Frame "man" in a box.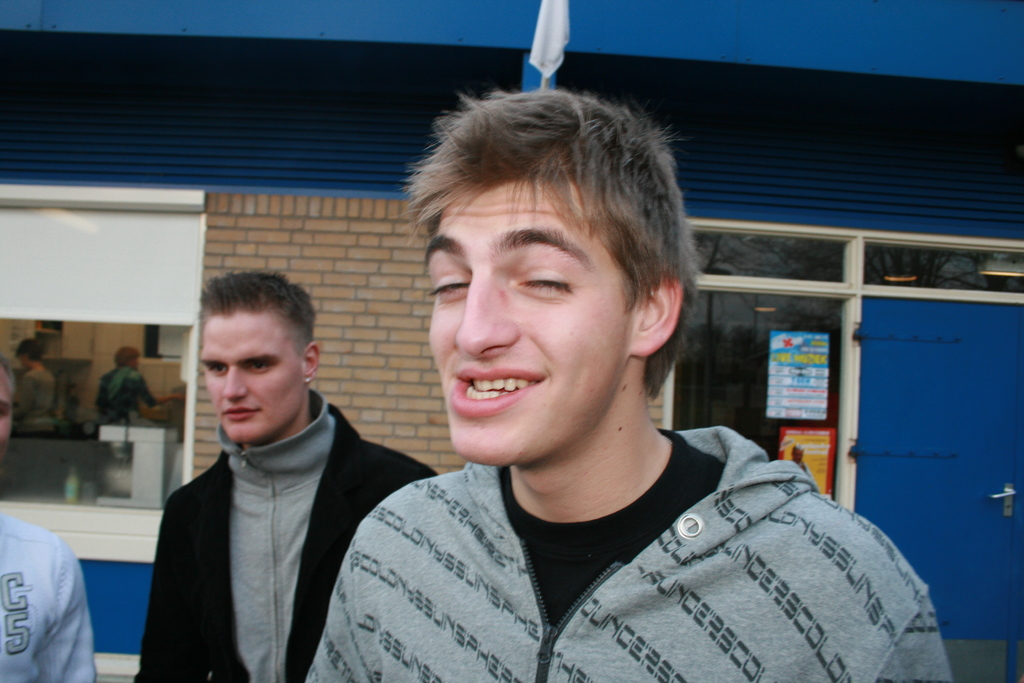
l=305, t=86, r=954, b=682.
